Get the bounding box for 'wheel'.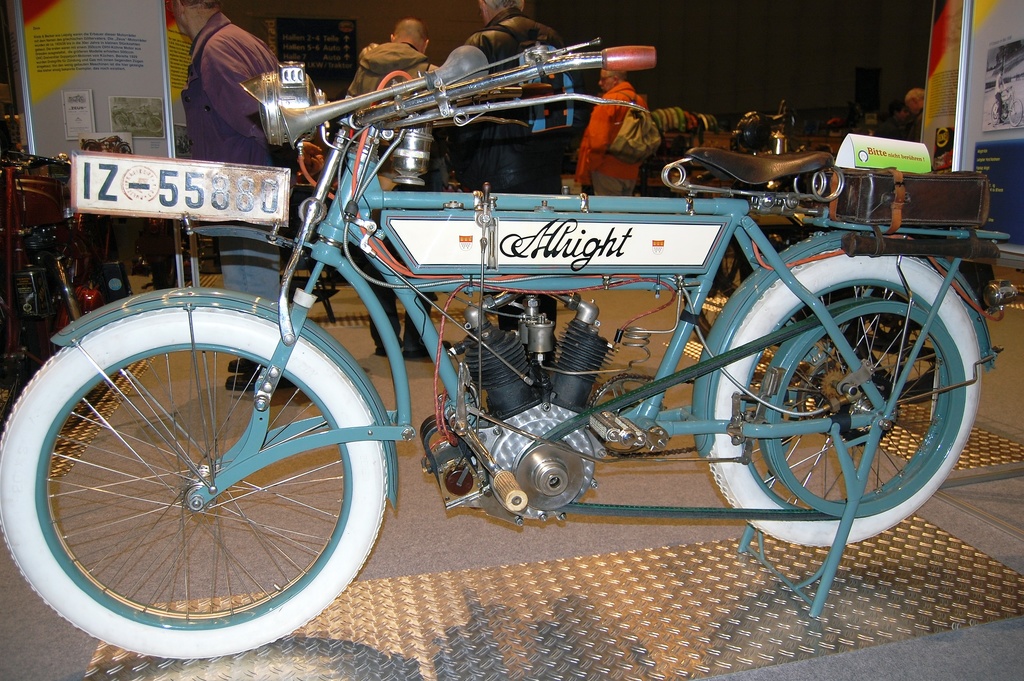
crop(694, 243, 984, 552).
